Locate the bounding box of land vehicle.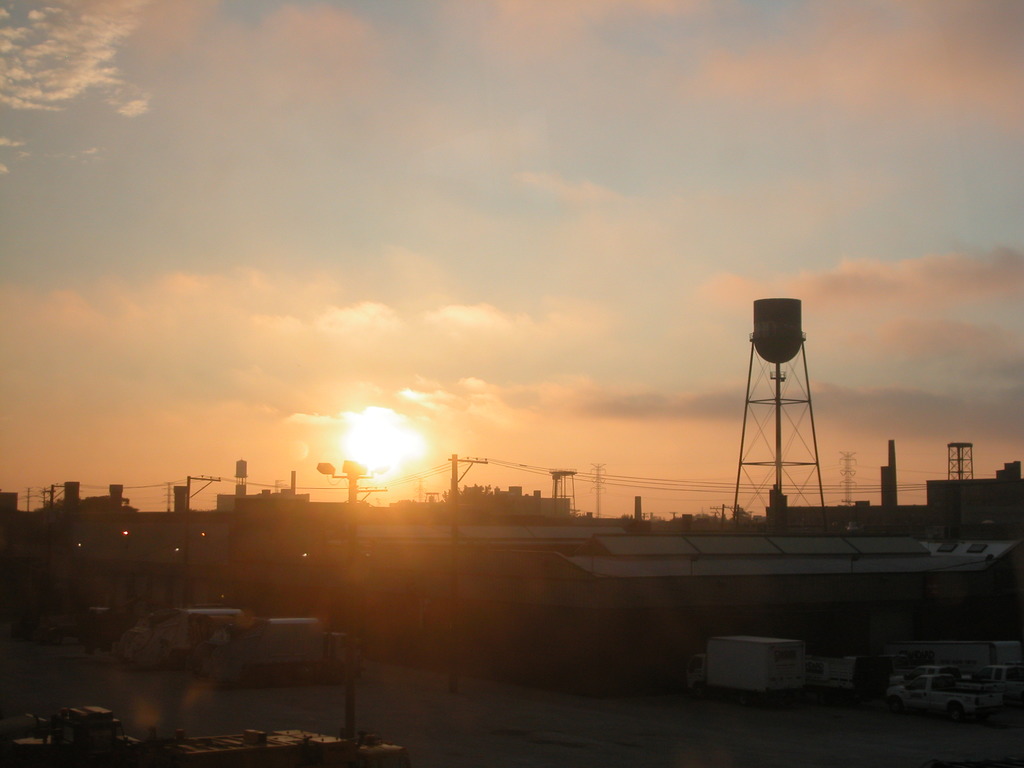
Bounding box: (968,663,1023,683).
